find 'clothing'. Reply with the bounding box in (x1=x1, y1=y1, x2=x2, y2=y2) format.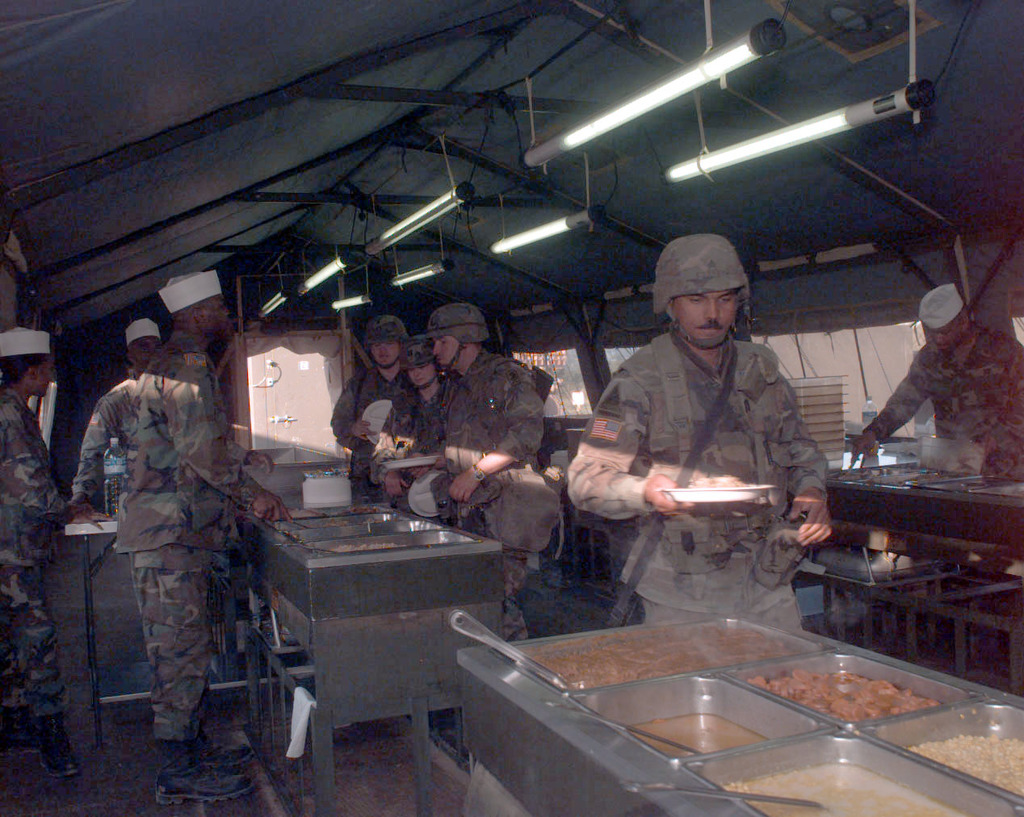
(x1=336, y1=308, x2=438, y2=497).
